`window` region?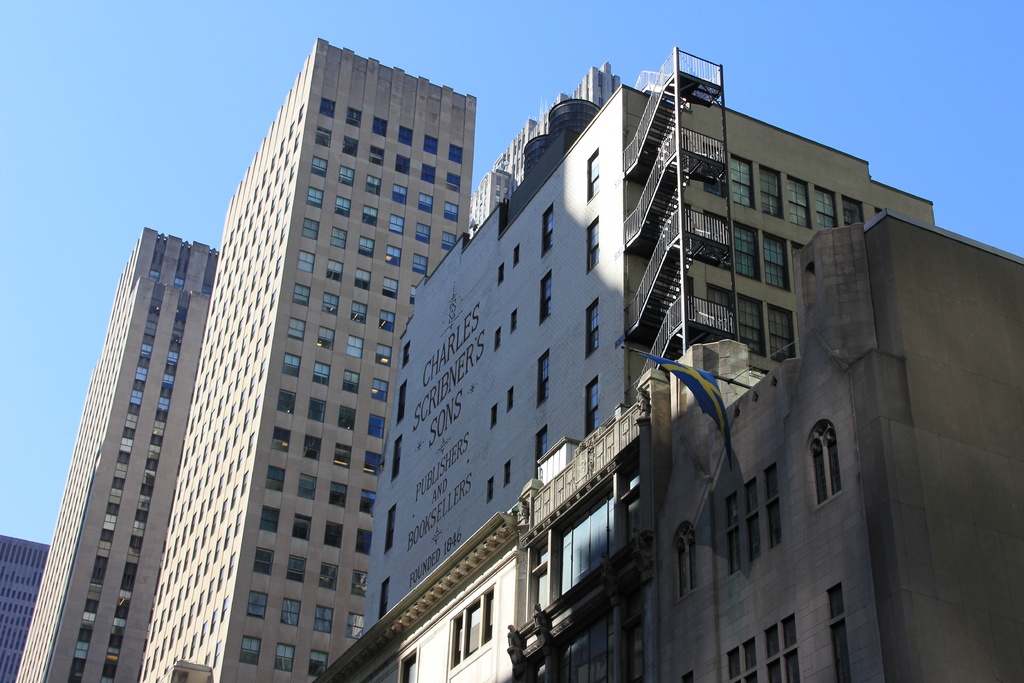
(x1=321, y1=253, x2=348, y2=281)
